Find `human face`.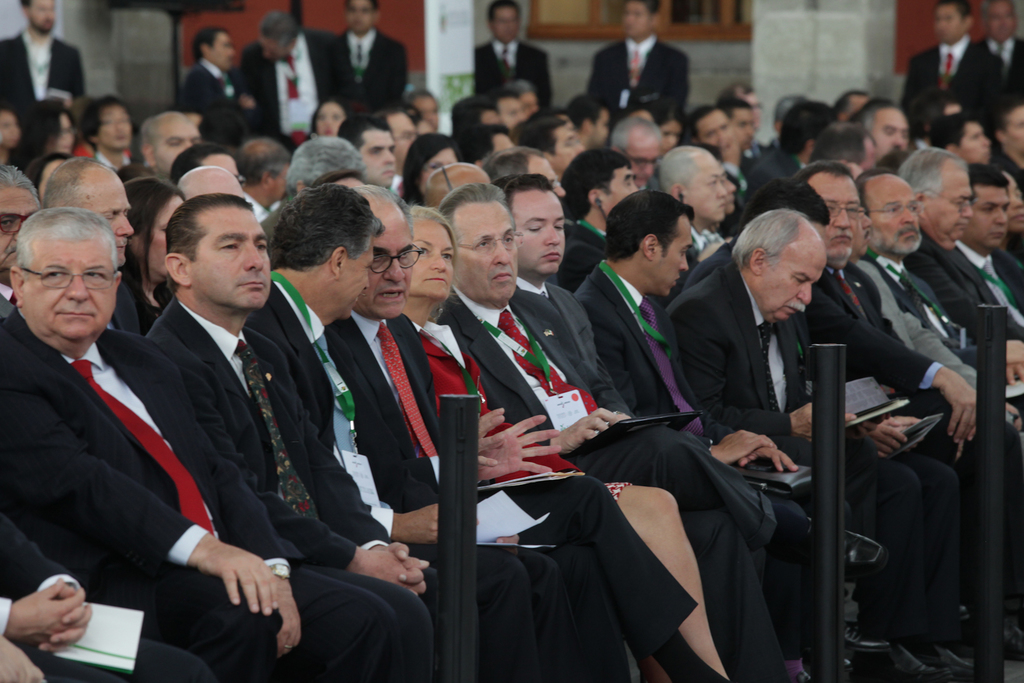
419/154/456/195.
